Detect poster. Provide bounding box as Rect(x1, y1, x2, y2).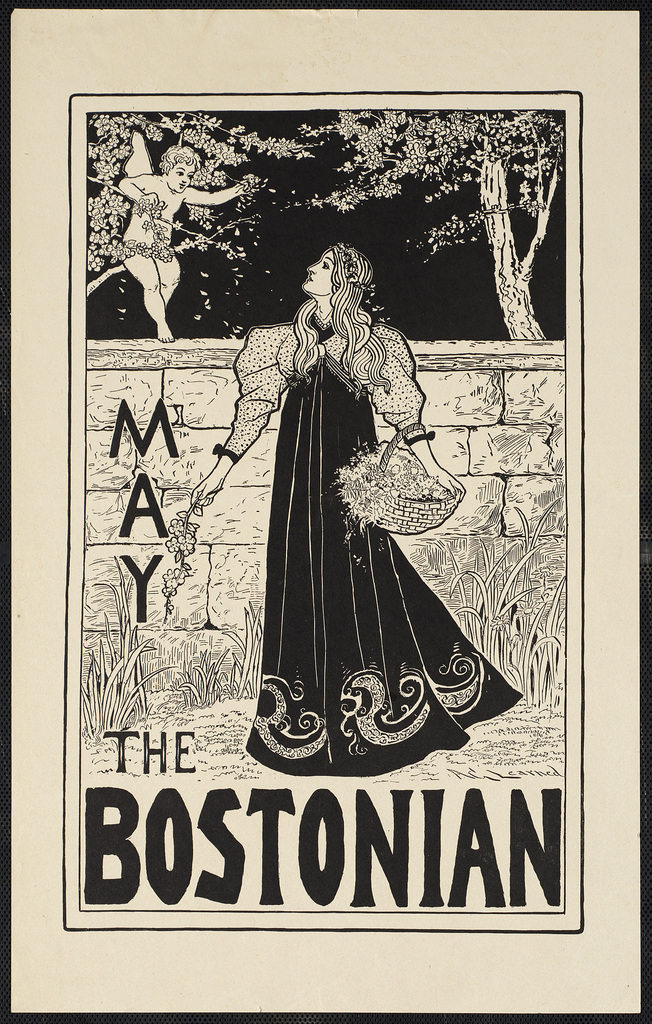
Rect(1, 1, 650, 1021).
